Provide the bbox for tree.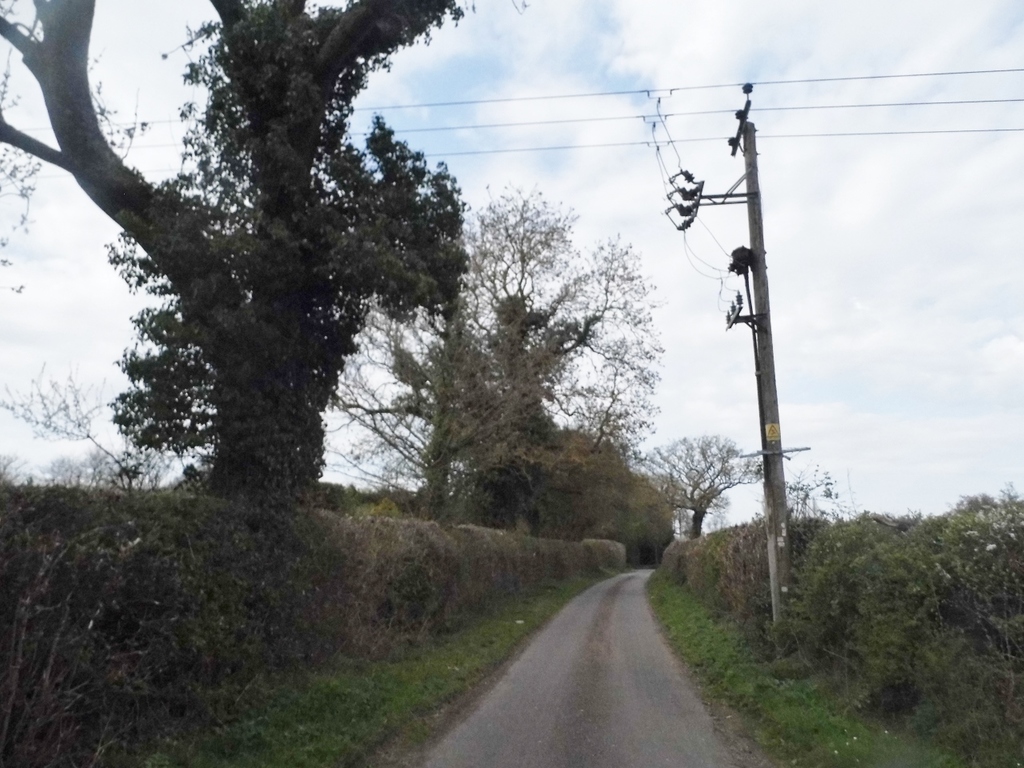
{"left": 619, "top": 427, "right": 781, "bottom": 542}.
